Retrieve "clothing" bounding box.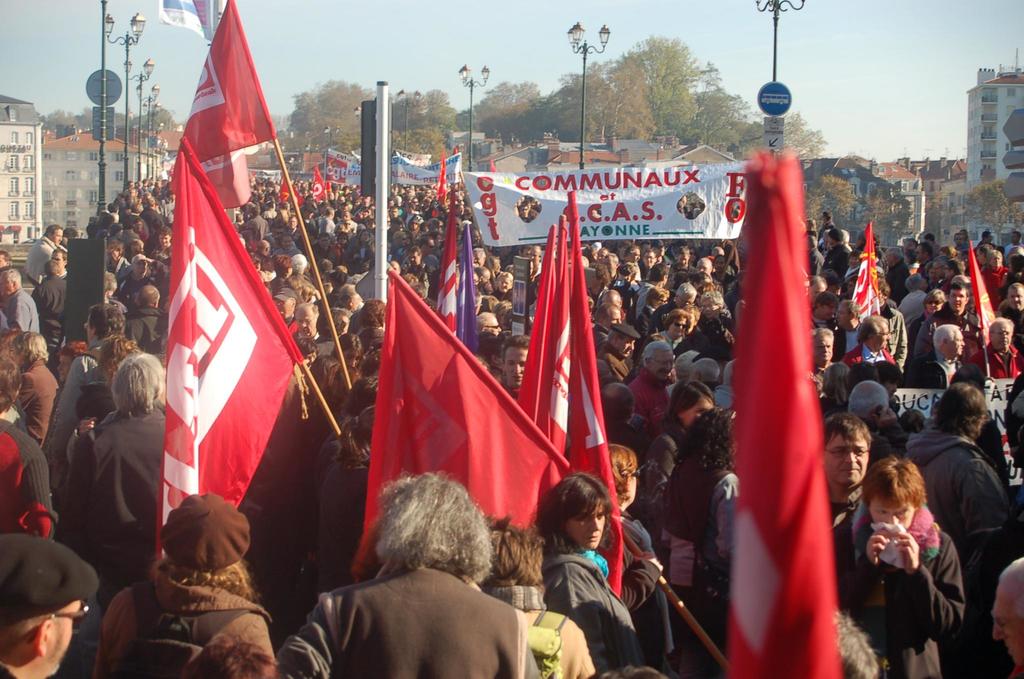
Bounding box: rect(900, 287, 926, 334).
